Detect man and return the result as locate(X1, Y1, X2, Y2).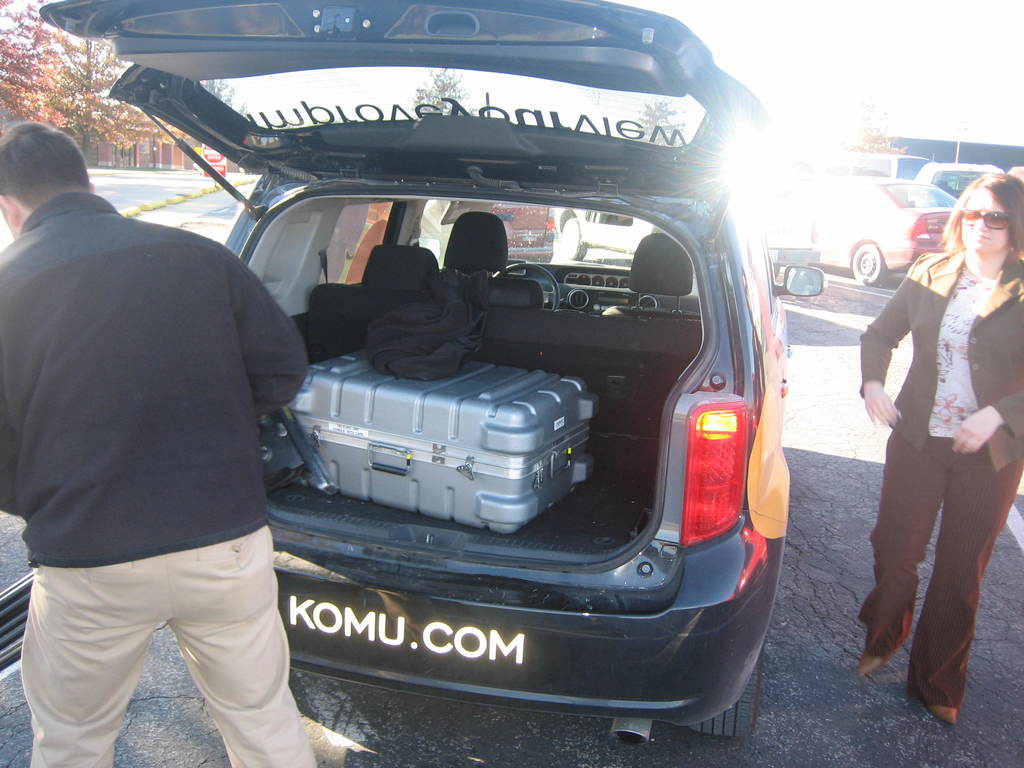
locate(1, 118, 318, 767).
